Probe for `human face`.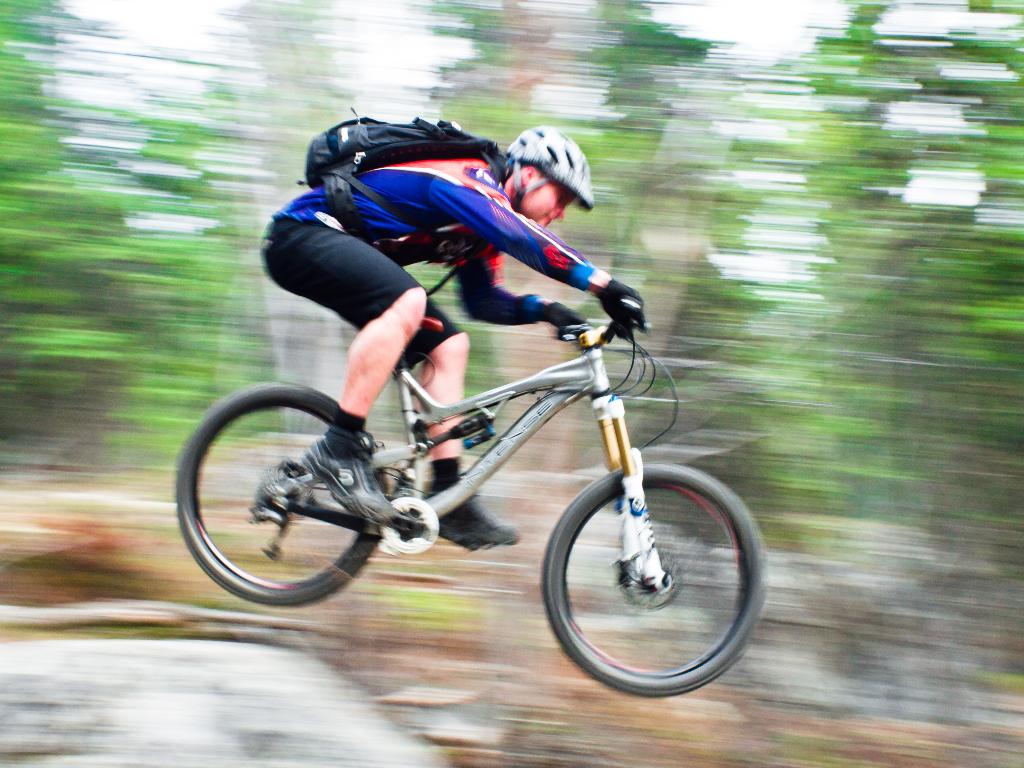
Probe result: <region>516, 182, 578, 231</region>.
